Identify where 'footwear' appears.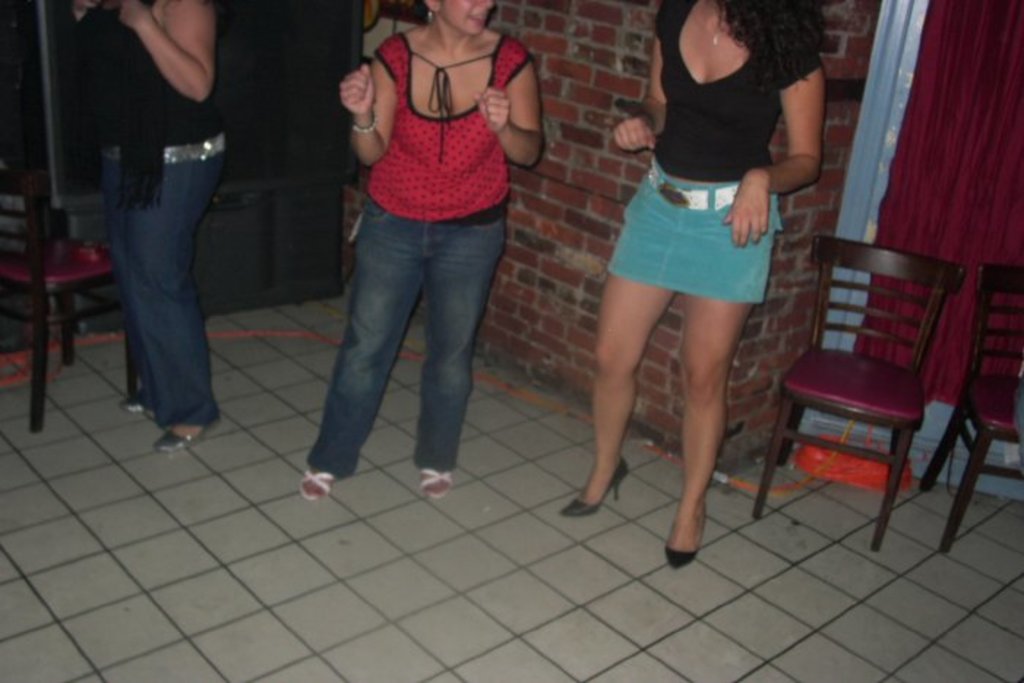
Appears at bbox(663, 503, 711, 570).
